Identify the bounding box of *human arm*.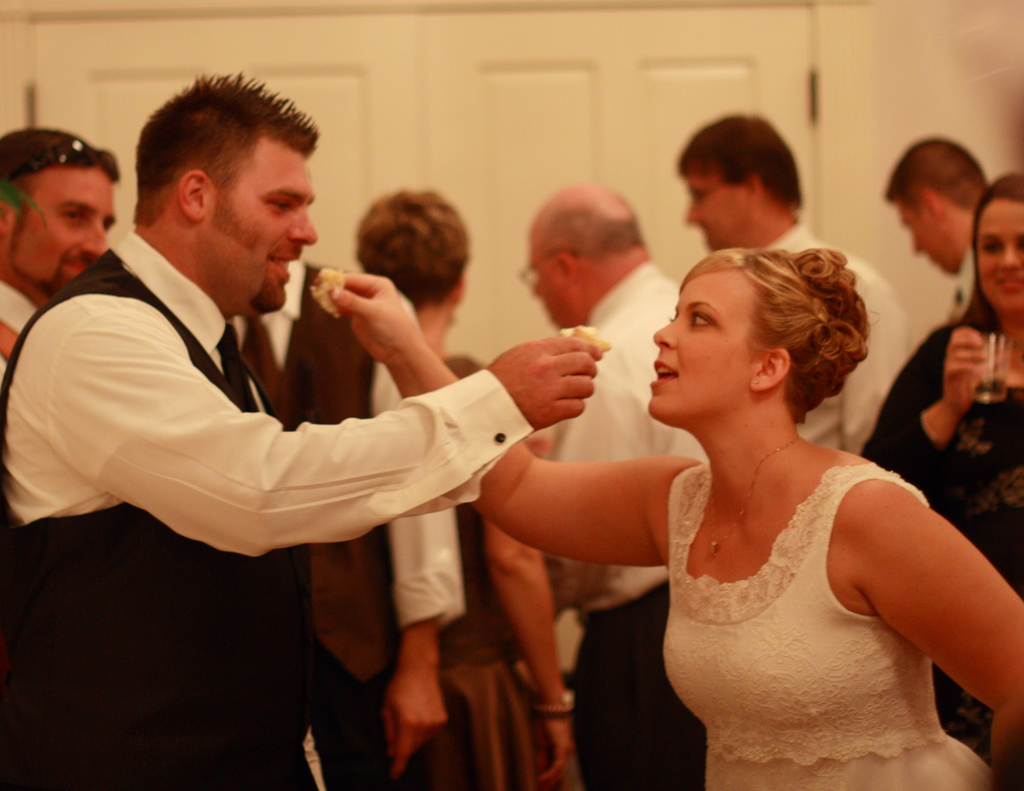
(379,349,466,790).
